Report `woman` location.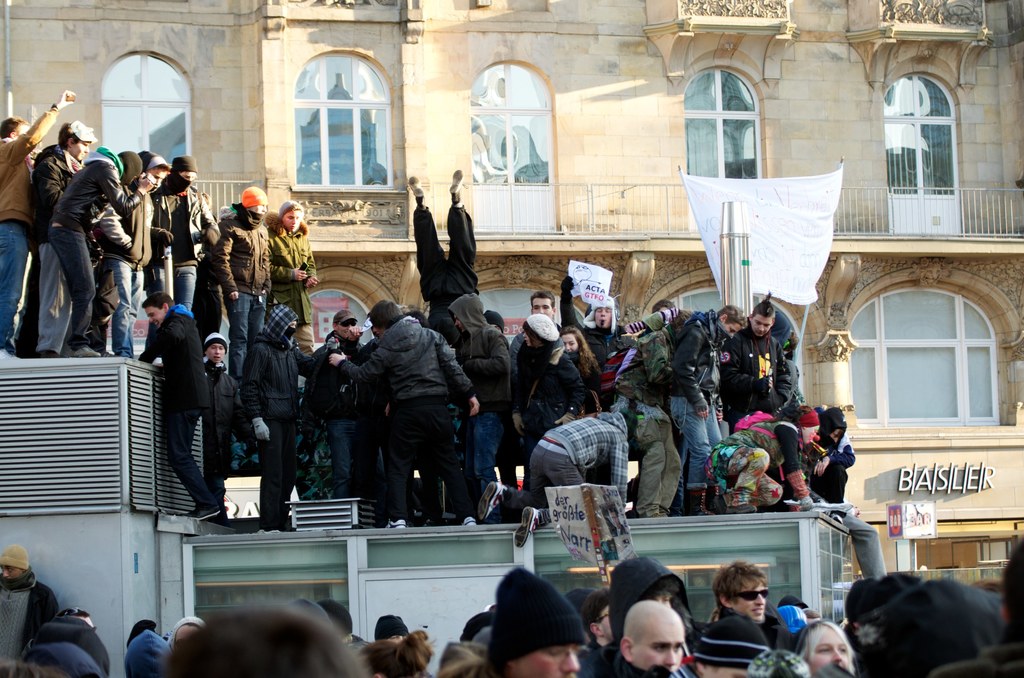
Report: box=[518, 312, 596, 486].
